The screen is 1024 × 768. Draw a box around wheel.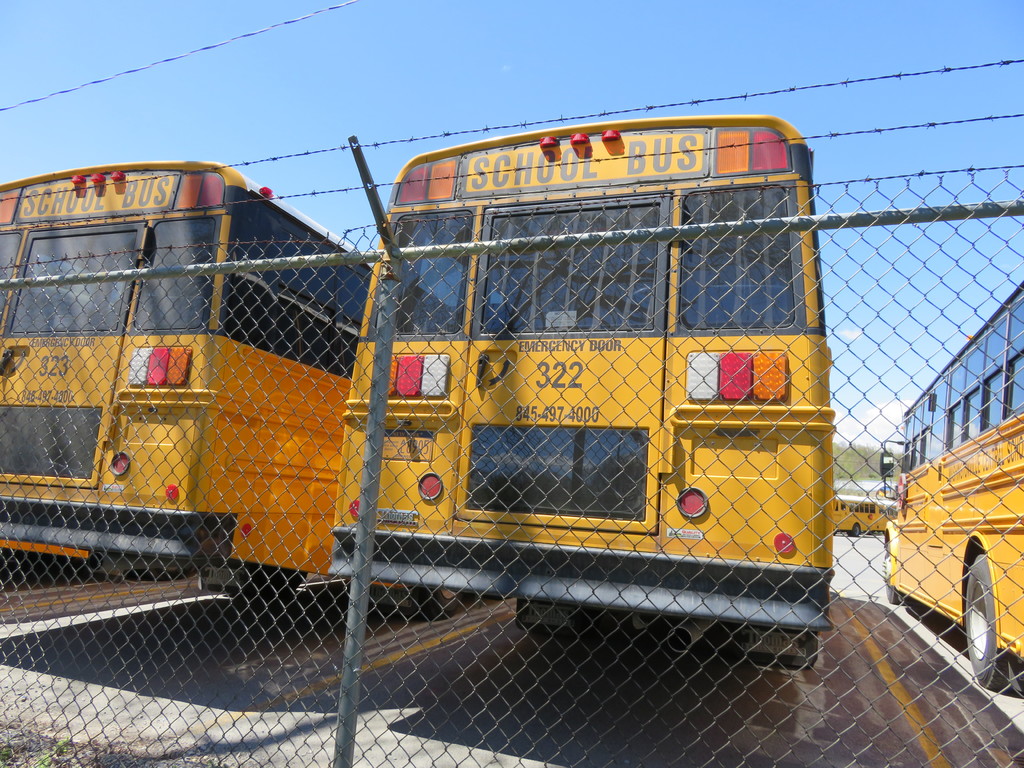
Rect(418, 585, 461, 611).
